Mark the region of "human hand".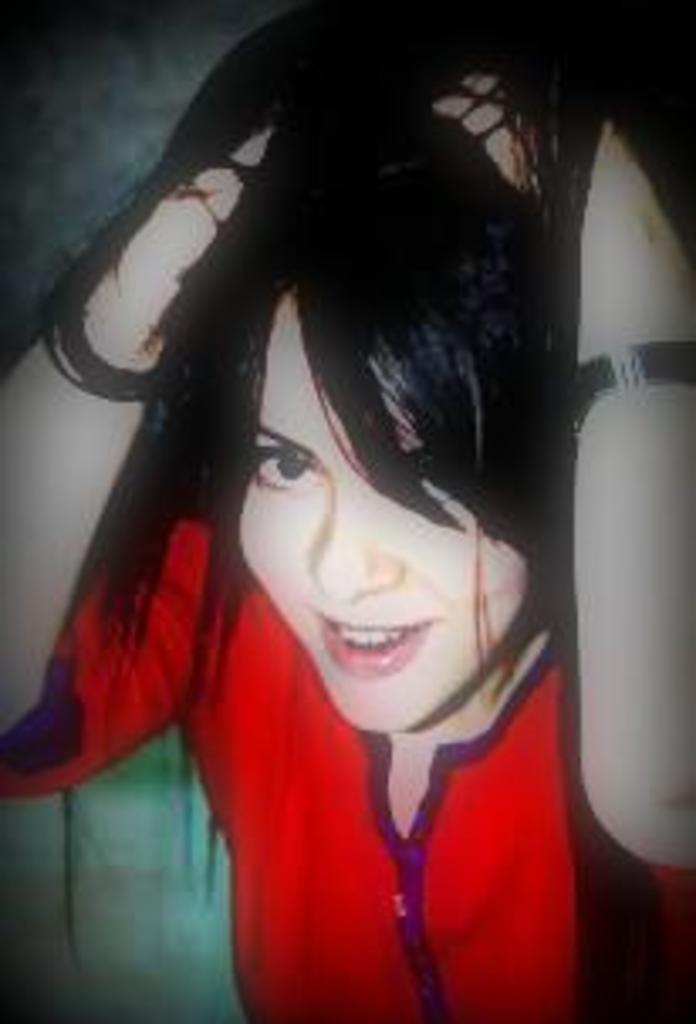
Region: region(436, 71, 557, 186).
